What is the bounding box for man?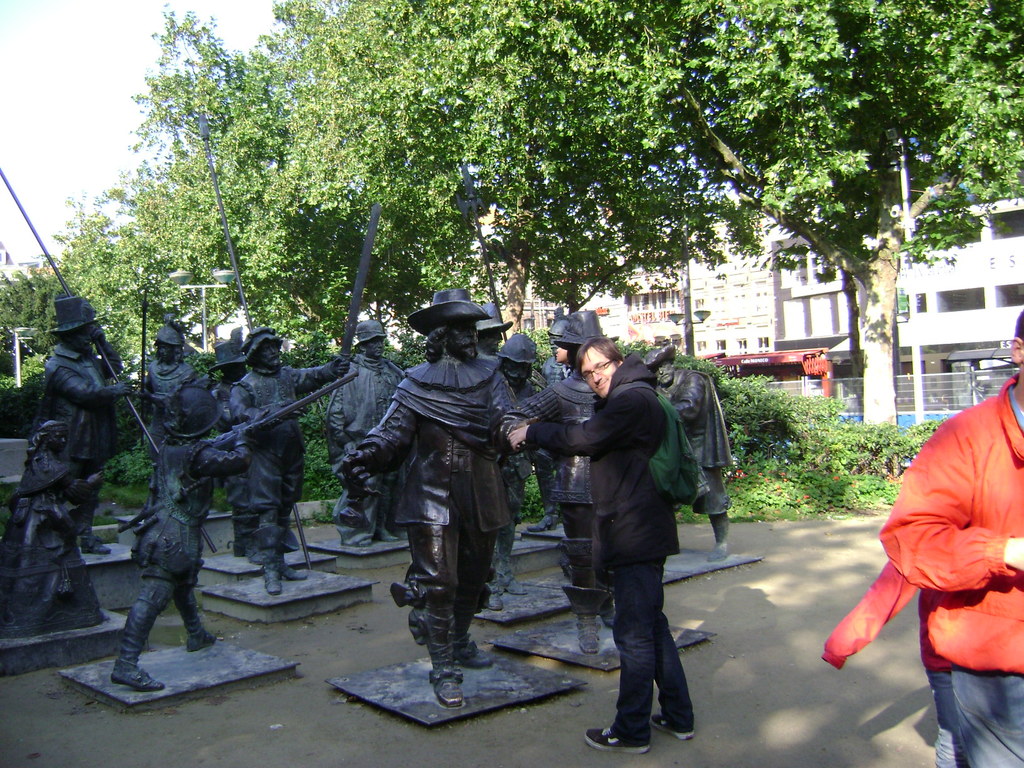
bbox(136, 309, 215, 516).
